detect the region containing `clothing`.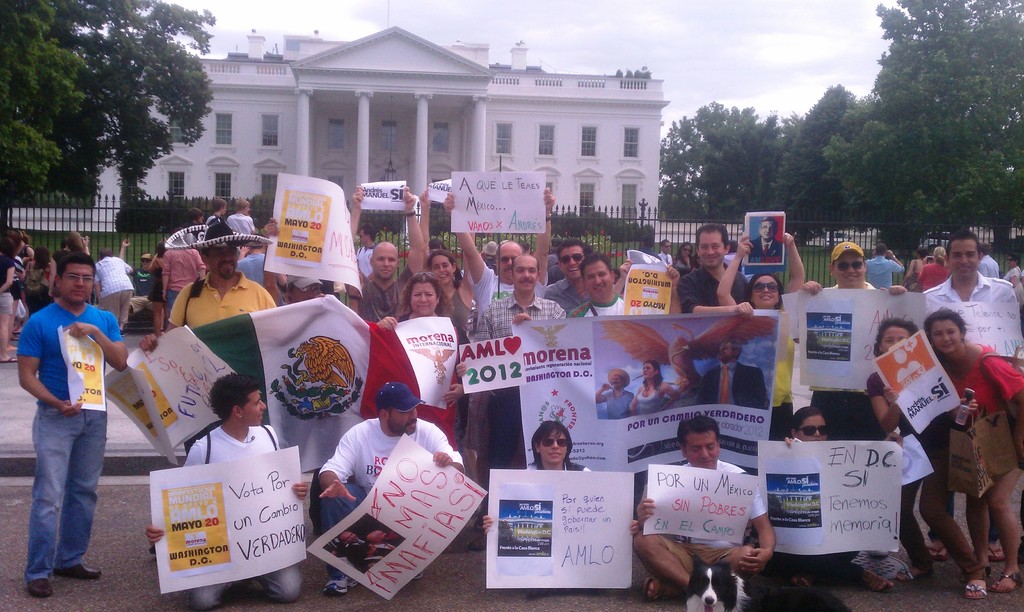
pyautogui.locateOnScreen(960, 355, 1023, 541).
